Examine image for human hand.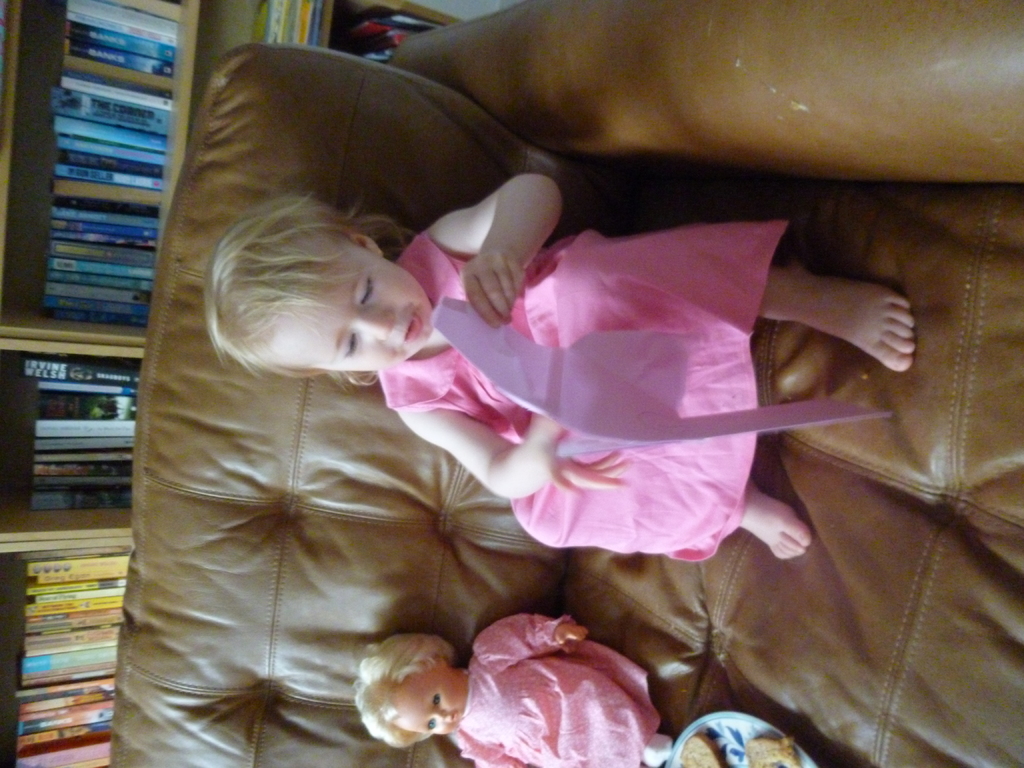
Examination result: locate(552, 618, 593, 646).
